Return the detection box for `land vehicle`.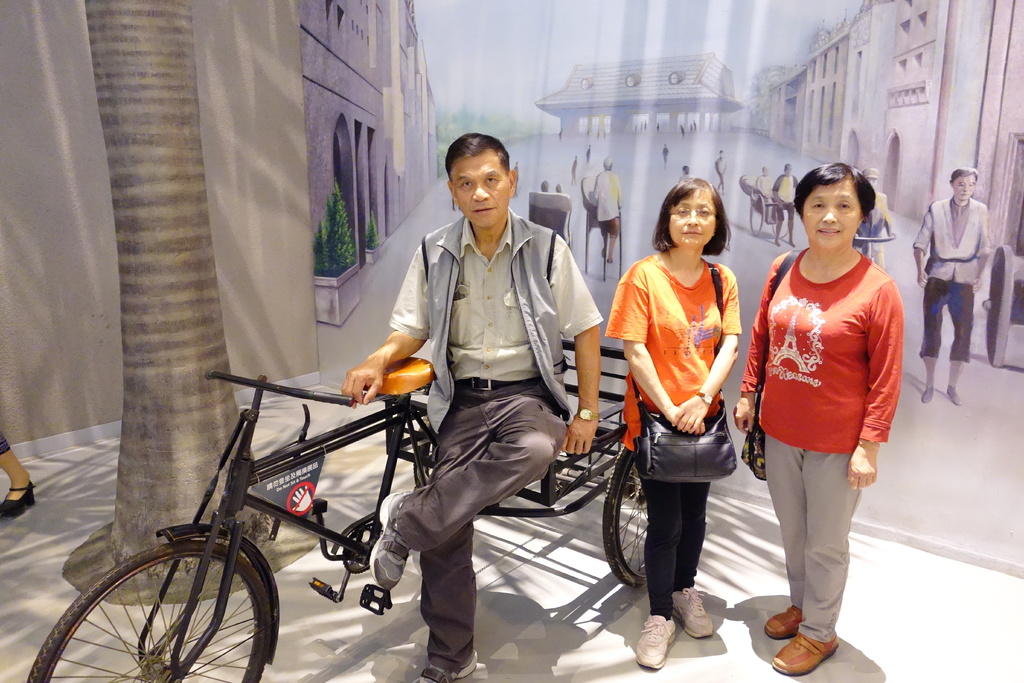
[579, 174, 620, 283].
